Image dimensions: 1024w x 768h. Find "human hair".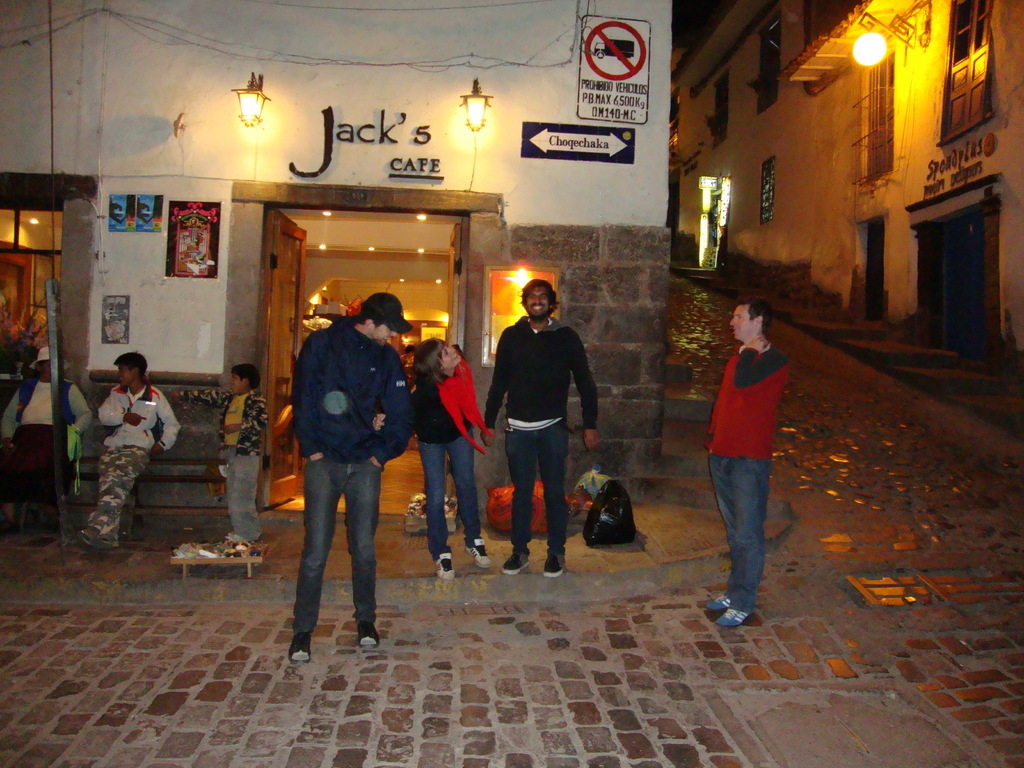
{"left": 115, "top": 353, "right": 147, "bottom": 380}.
